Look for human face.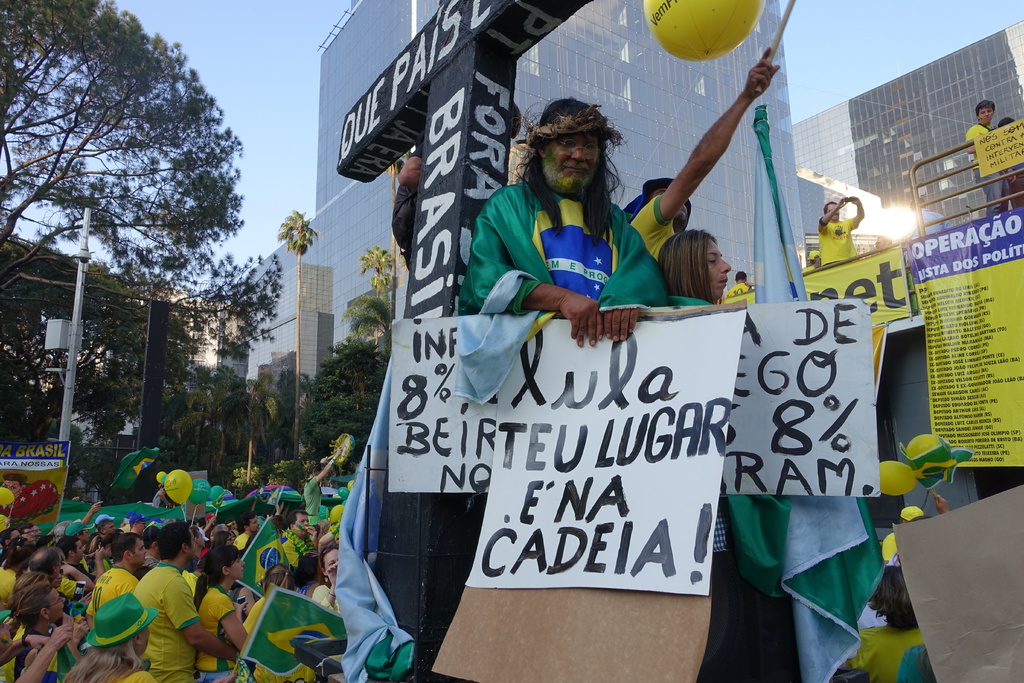
Found: [x1=228, y1=555, x2=245, y2=581].
